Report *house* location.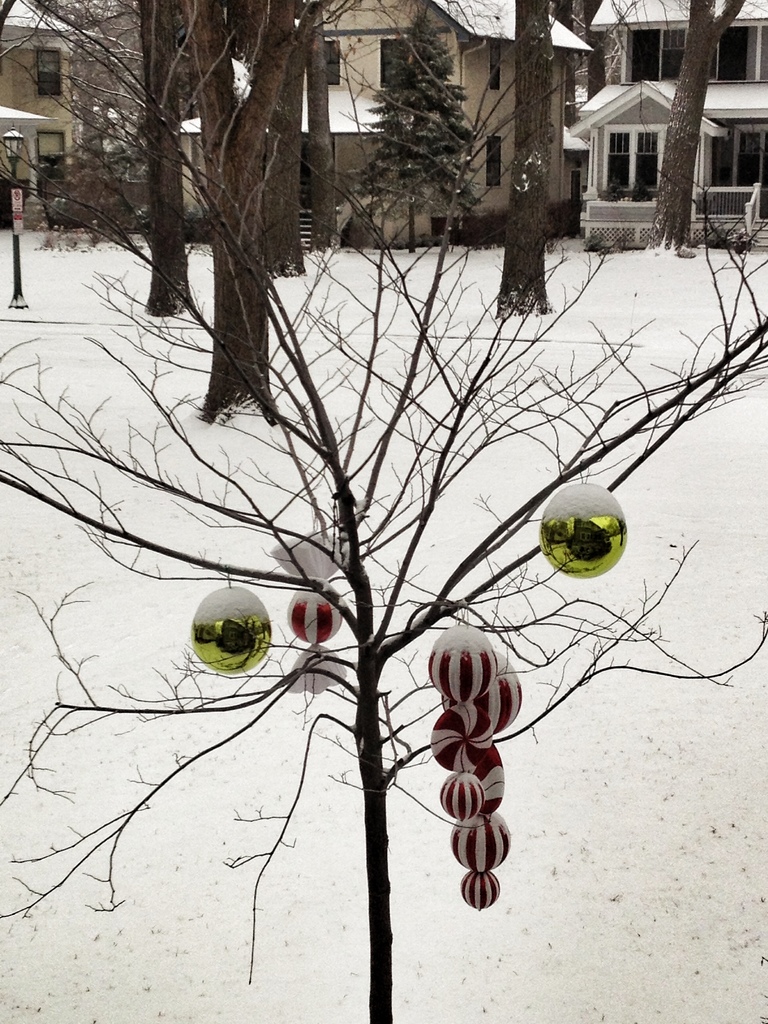
Report: select_region(580, 90, 701, 232).
